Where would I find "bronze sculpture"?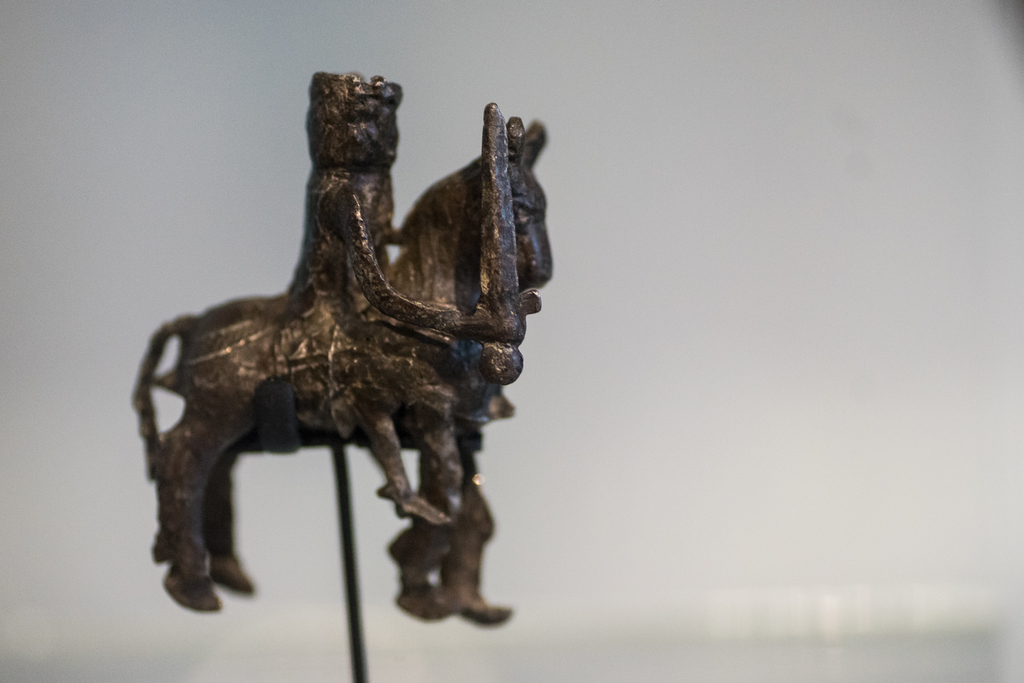
At [left=124, top=73, right=559, bottom=623].
